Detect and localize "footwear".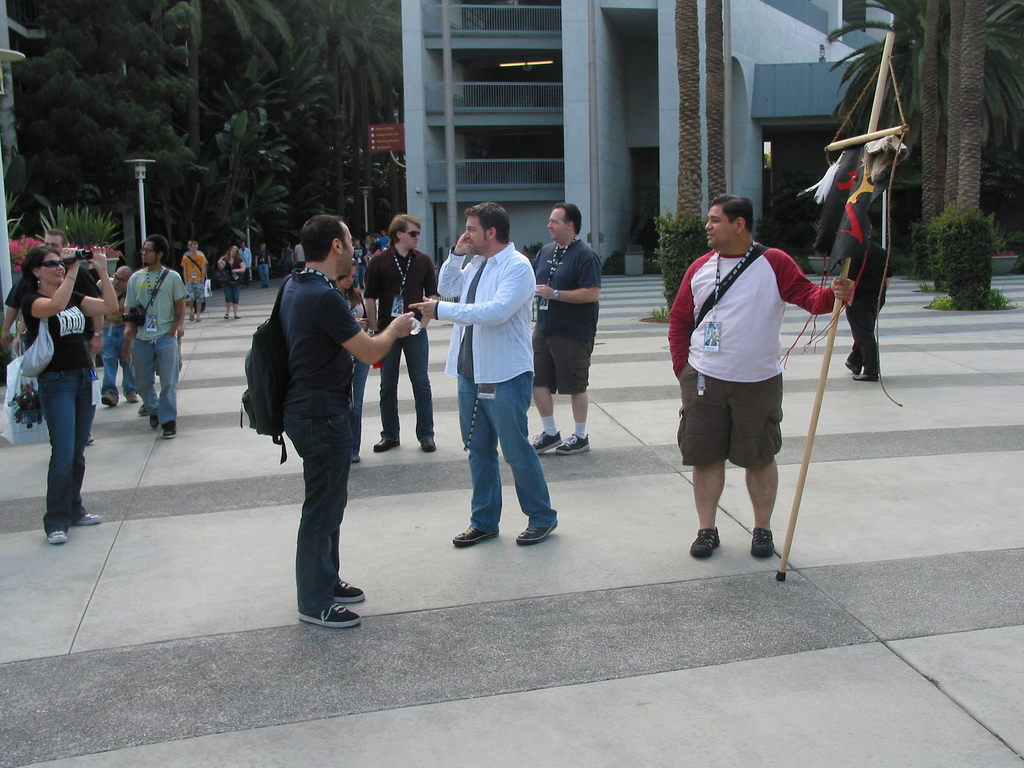
Localized at [334,579,367,604].
